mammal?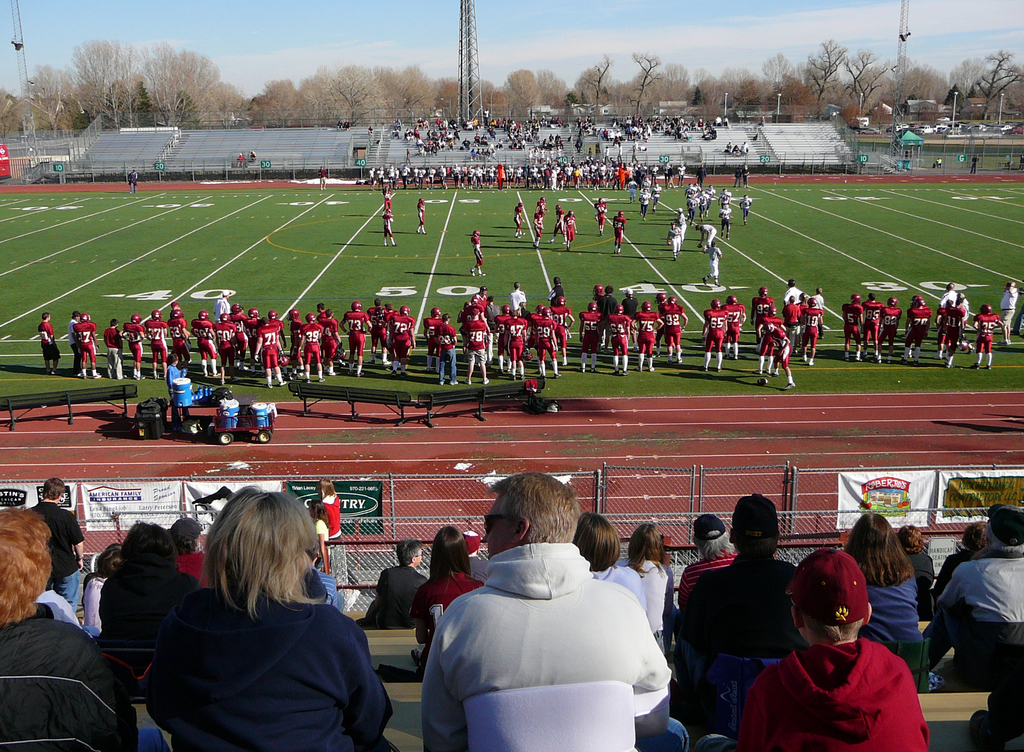
box(694, 543, 927, 751)
